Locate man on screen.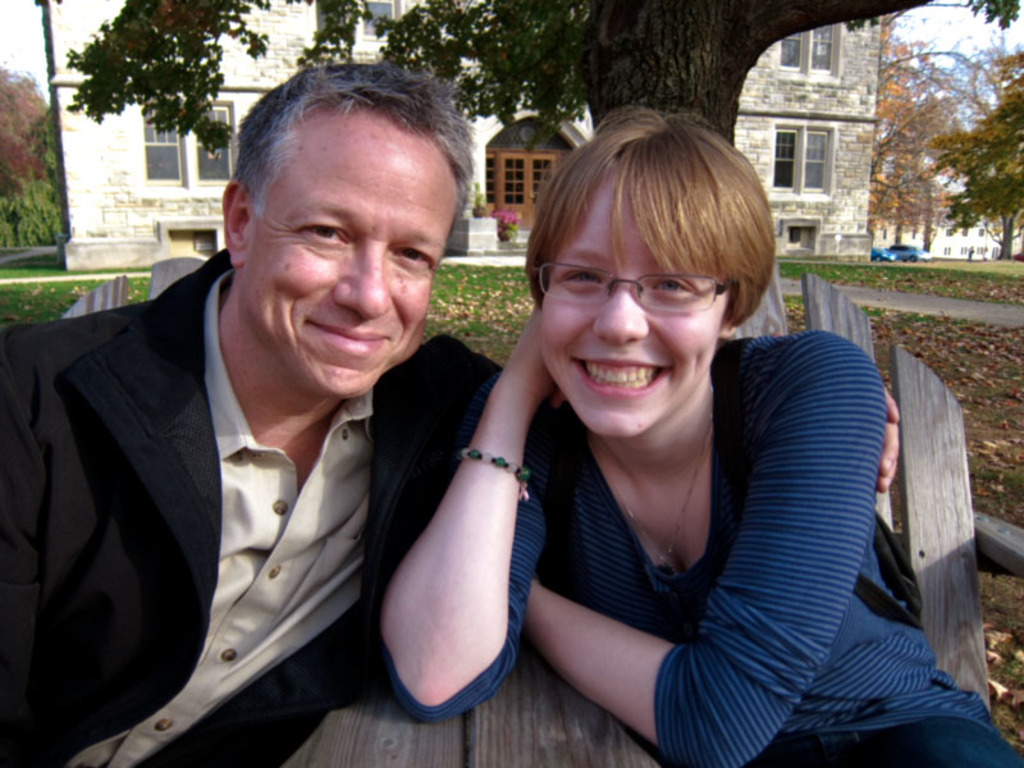
On screen at 10,92,527,756.
